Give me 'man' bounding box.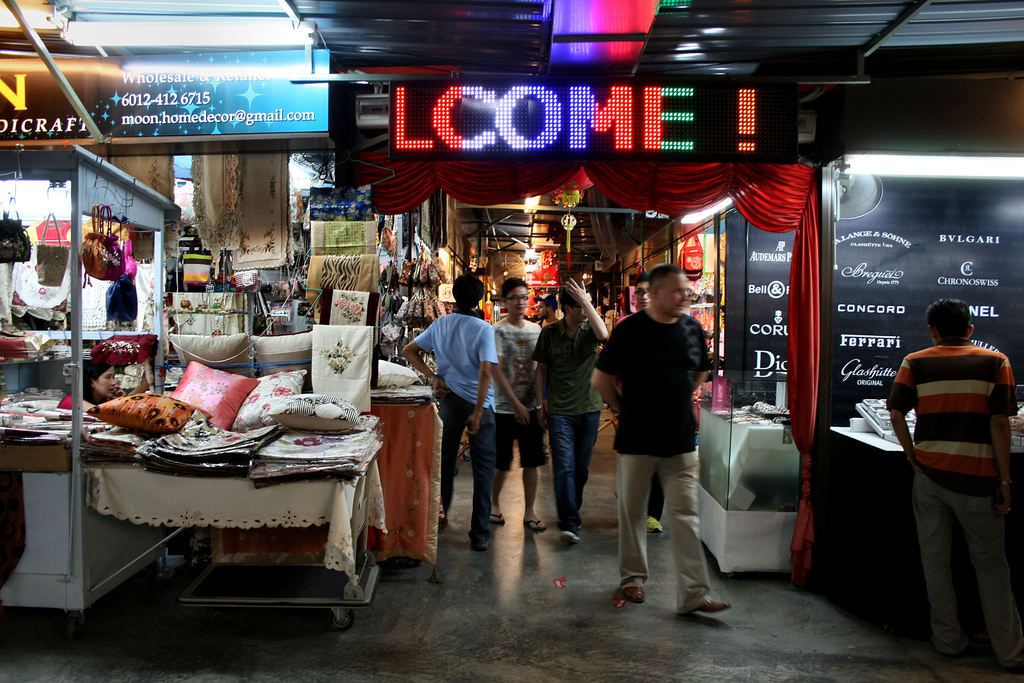
x1=534 y1=271 x2=621 y2=516.
